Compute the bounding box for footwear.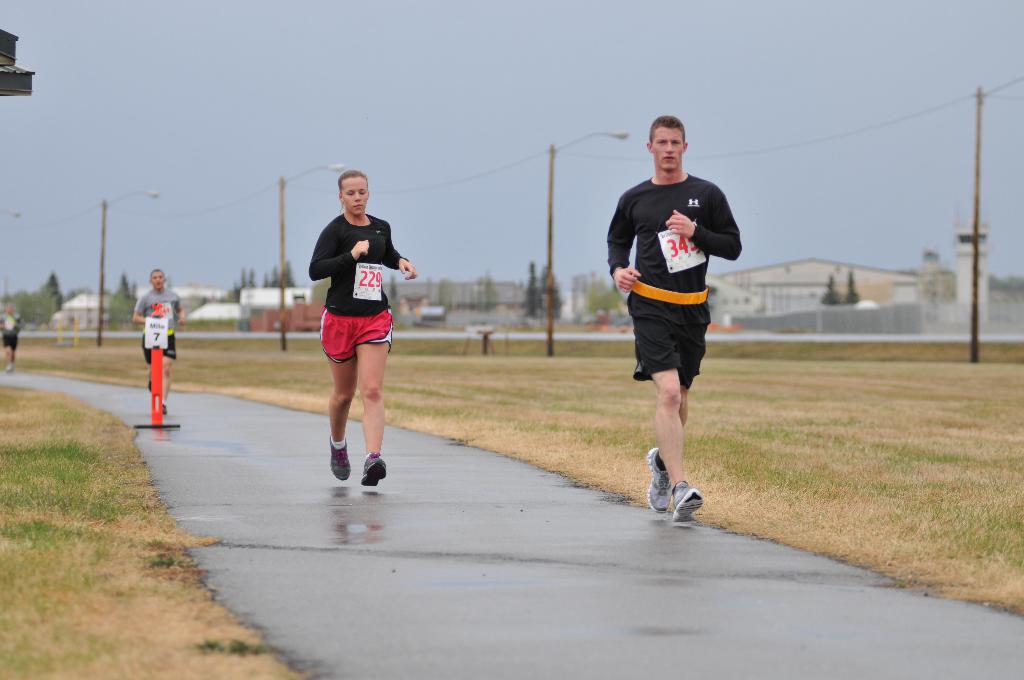
{"left": 335, "top": 439, "right": 353, "bottom": 482}.
